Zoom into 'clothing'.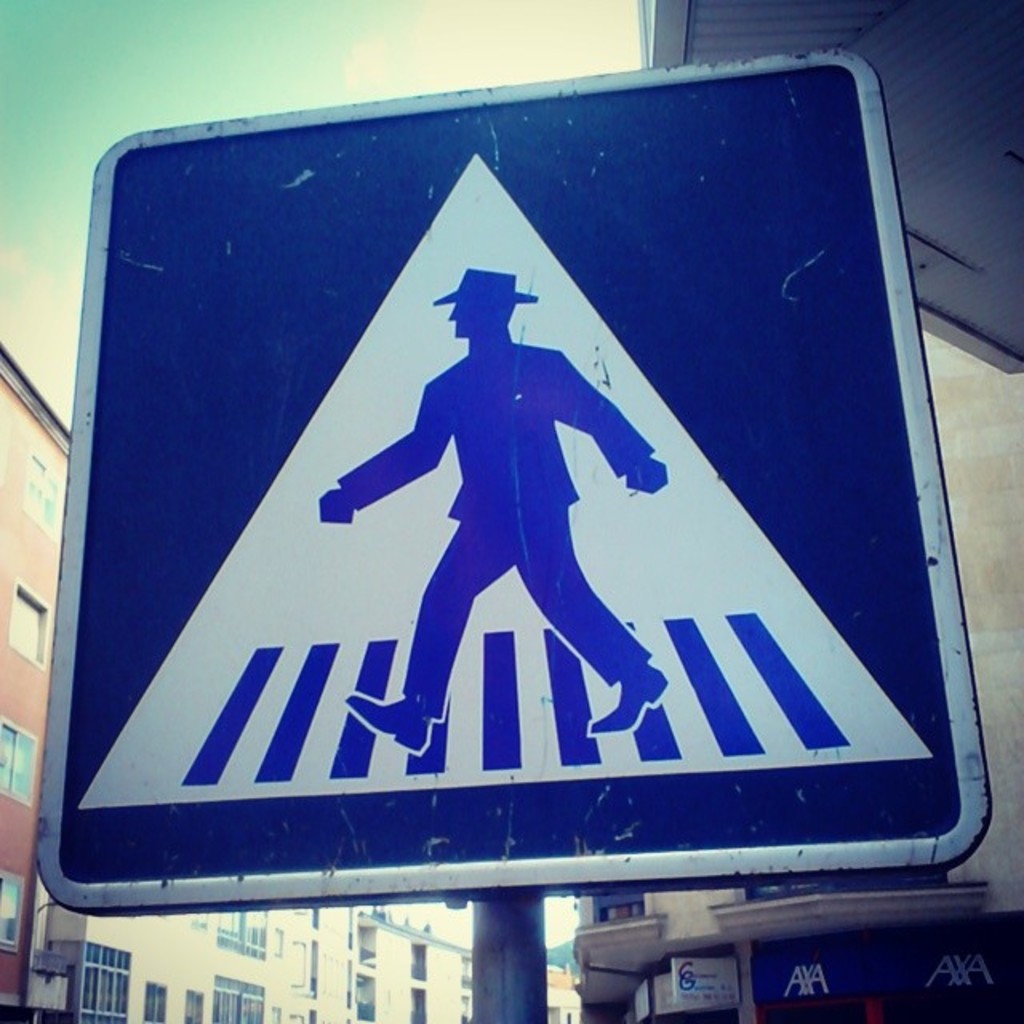
Zoom target: [left=339, top=349, right=653, bottom=725].
